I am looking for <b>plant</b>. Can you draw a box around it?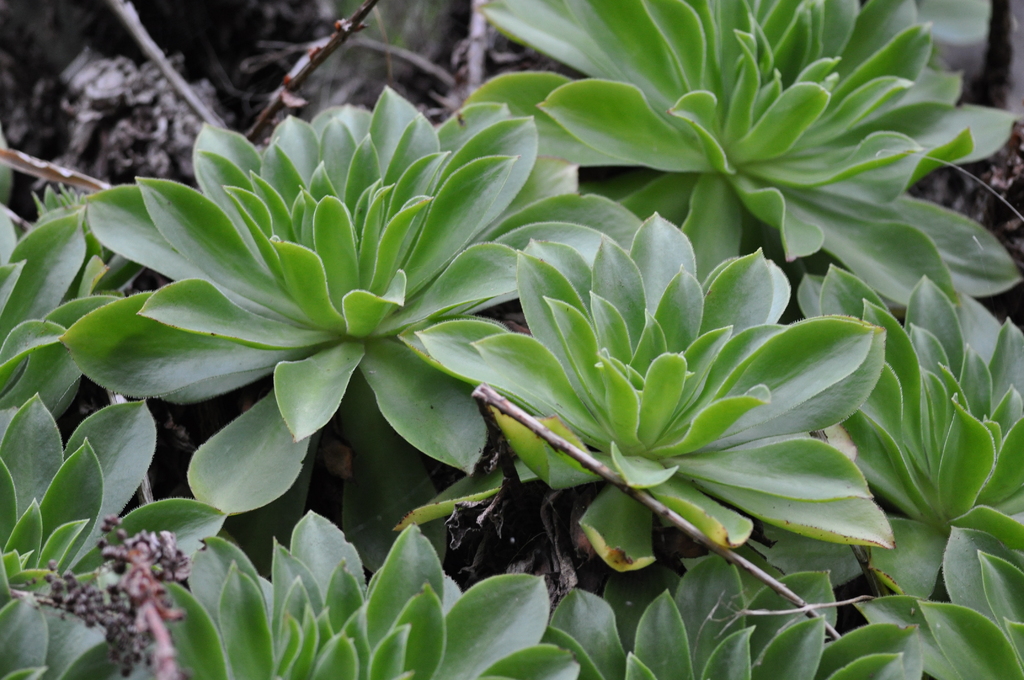
Sure, the bounding box is region(4, 391, 225, 679).
